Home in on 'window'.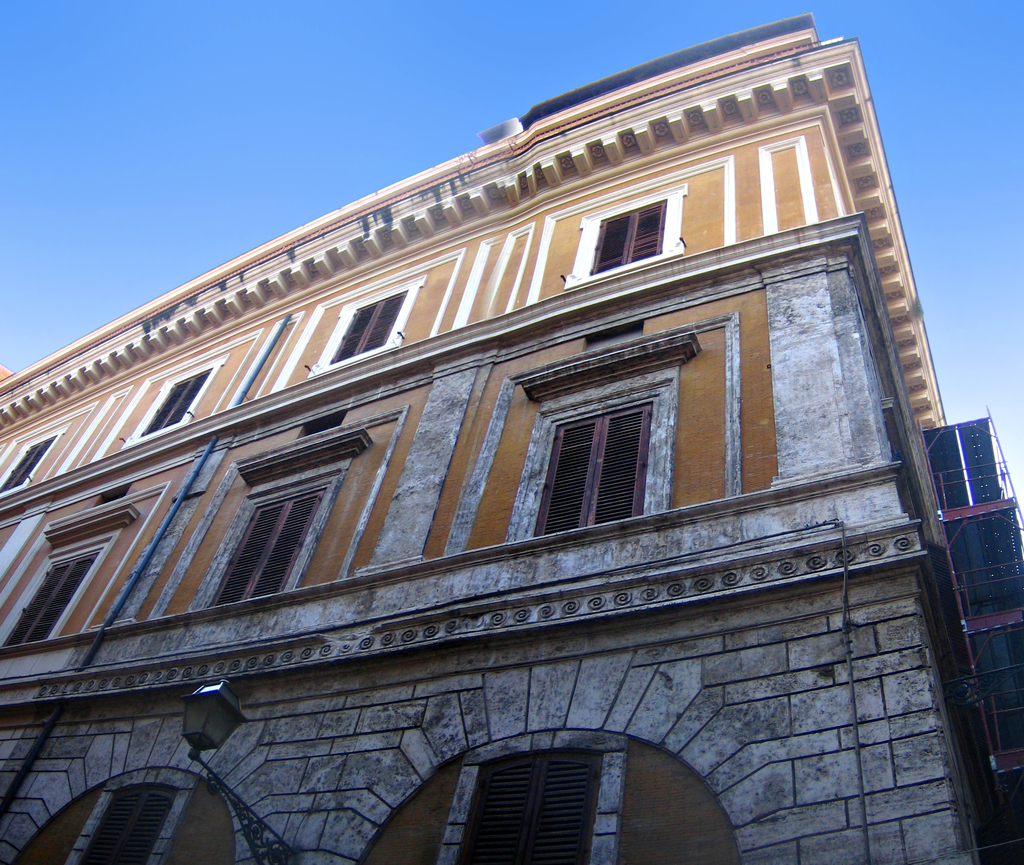
Homed in at box=[566, 181, 687, 288].
